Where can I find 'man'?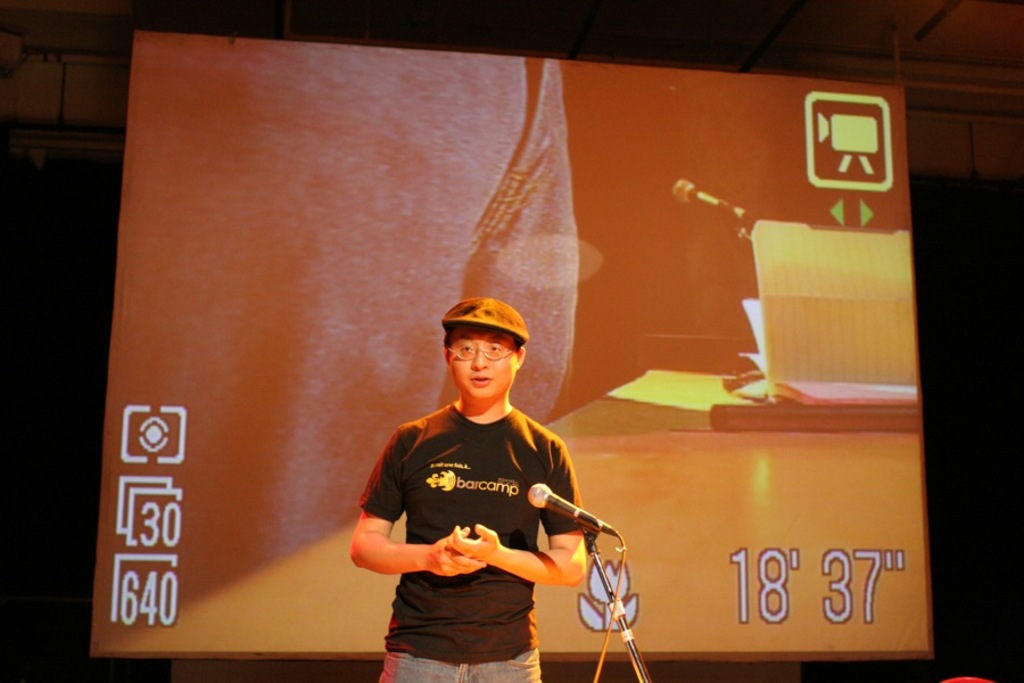
You can find it at (x1=363, y1=303, x2=616, y2=673).
